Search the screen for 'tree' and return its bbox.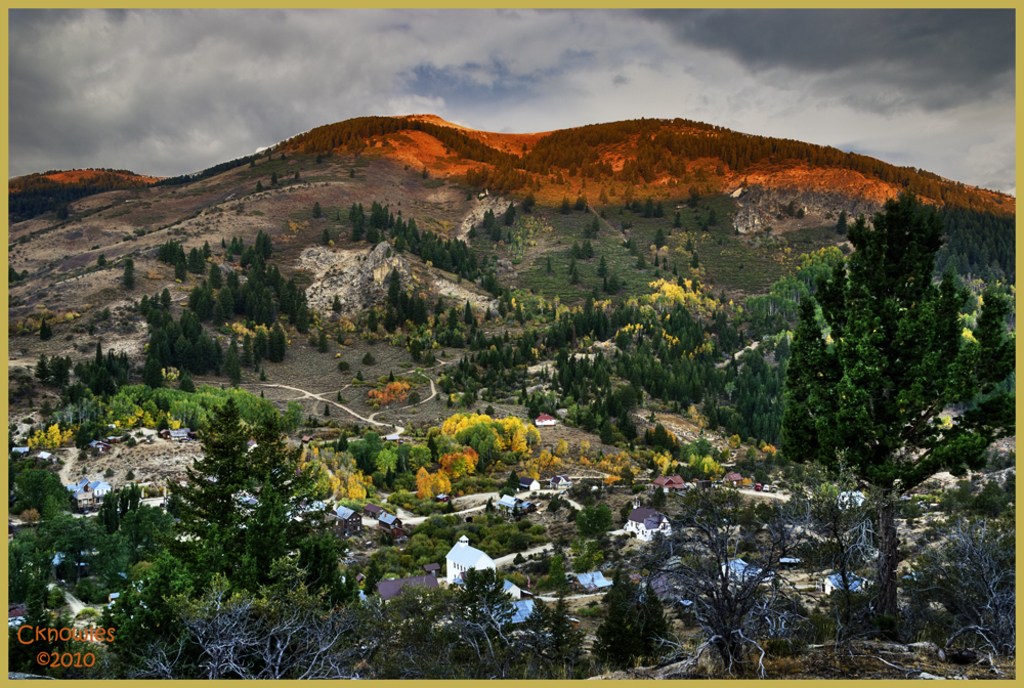
Found: l=253, t=287, r=280, b=328.
